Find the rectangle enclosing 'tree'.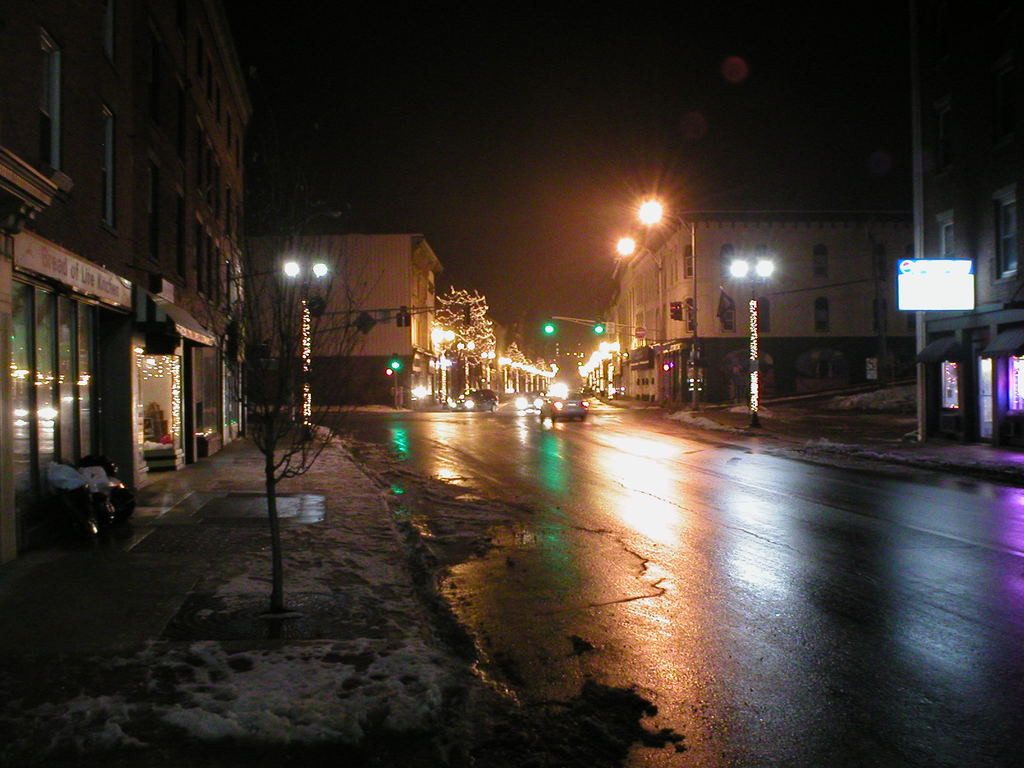
{"left": 176, "top": 124, "right": 373, "bottom": 618}.
